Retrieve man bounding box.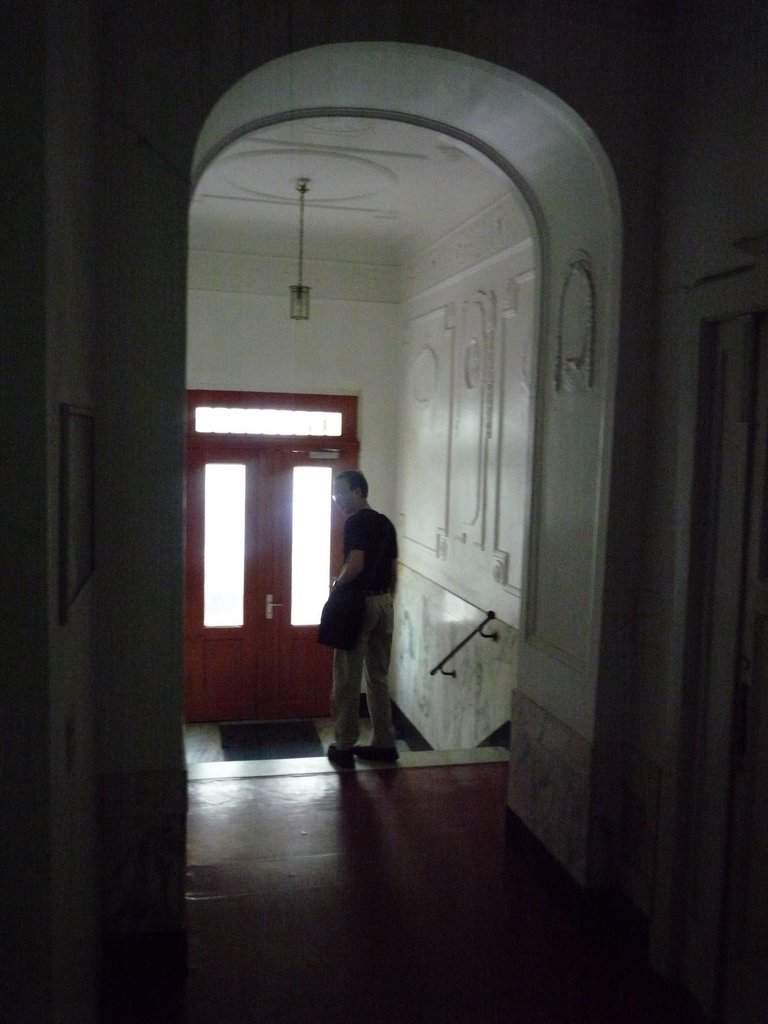
Bounding box: pyautogui.locateOnScreen(308, 449, 411, 771).
